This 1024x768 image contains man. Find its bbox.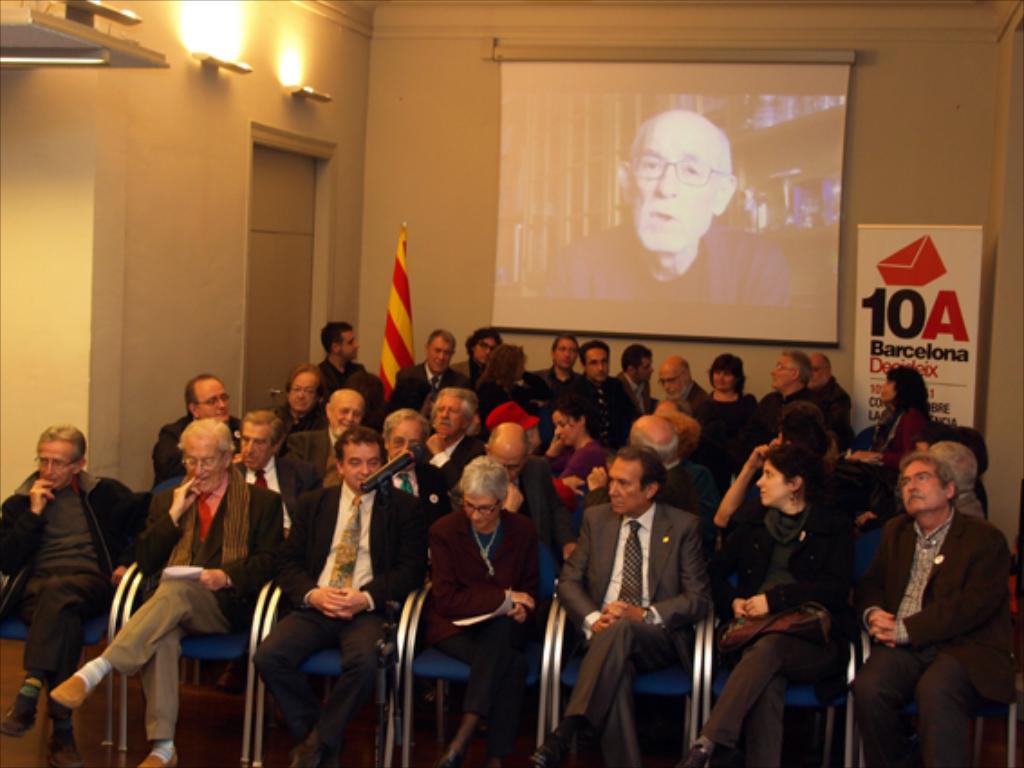
l=0, t=423, r=146, b=766.
